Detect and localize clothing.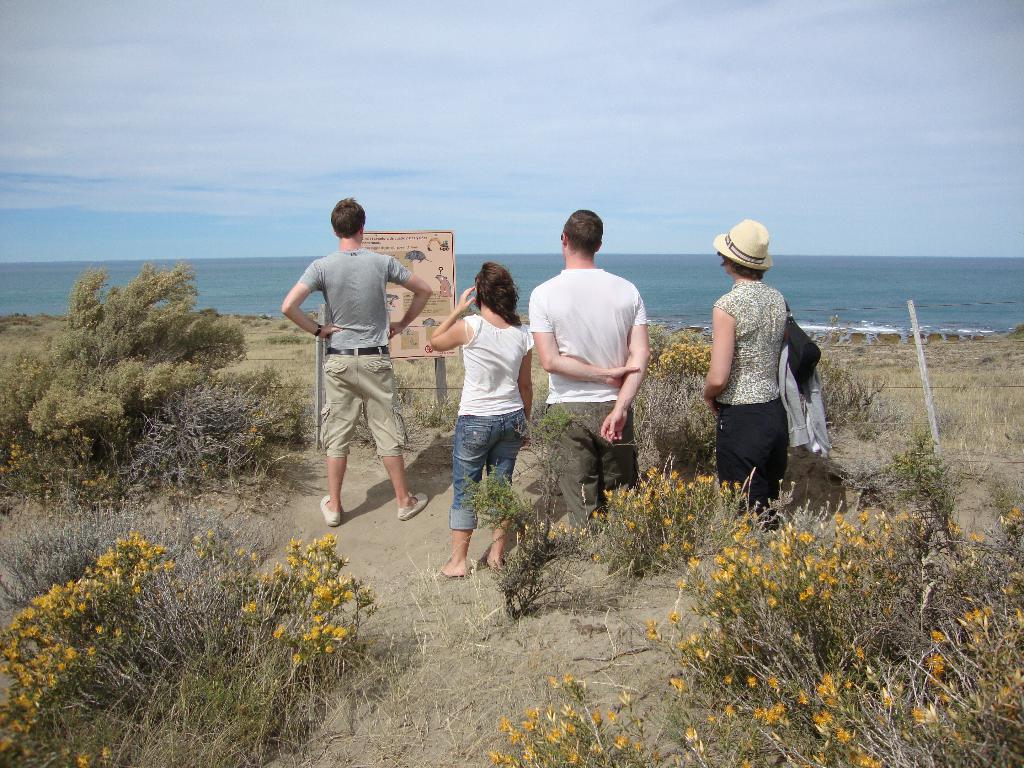
Localized at <bbox>715, 278, 771, 399</bbox>.
